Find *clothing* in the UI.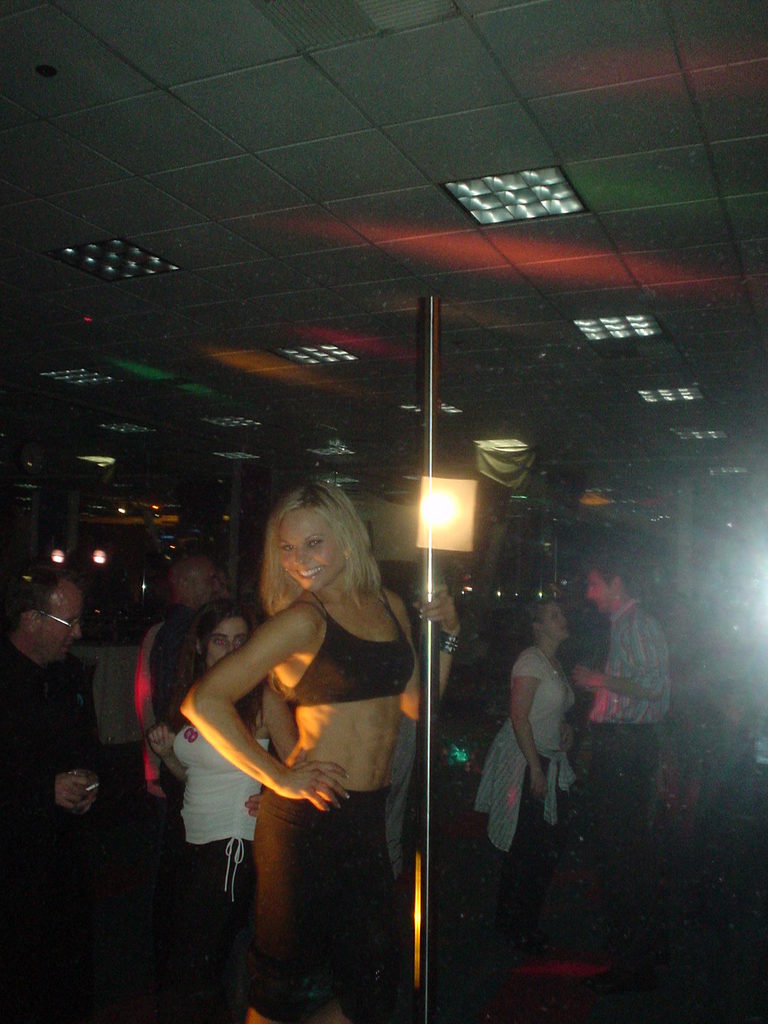
UI element at (x1=472, y1=643, x2=574, y2=936).
